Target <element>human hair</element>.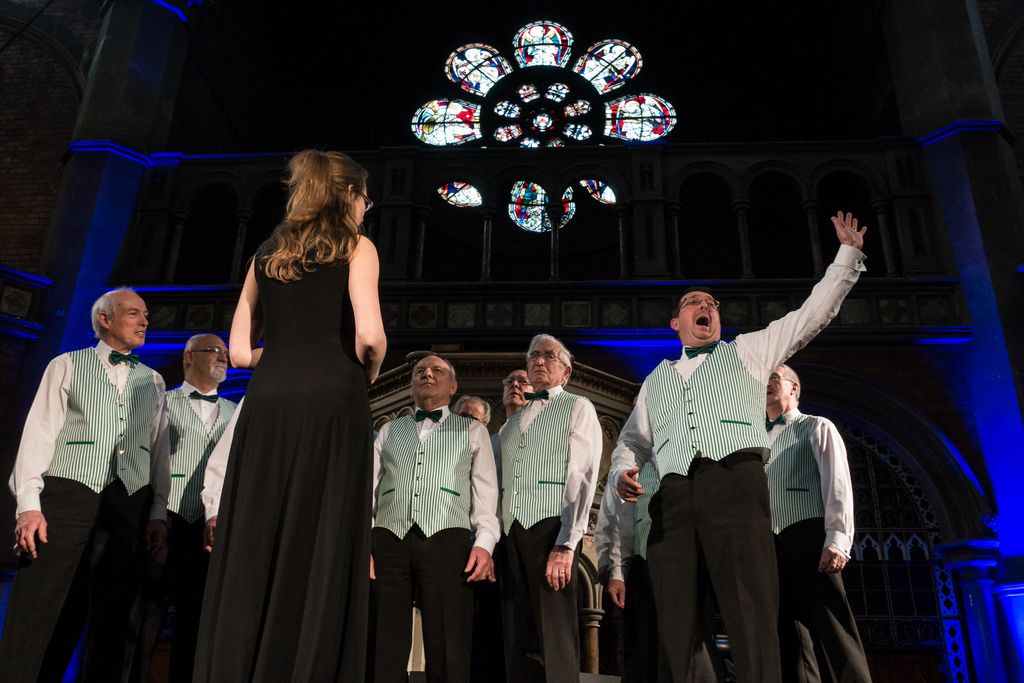
Target region: crop(259, 152, 367, 282).
